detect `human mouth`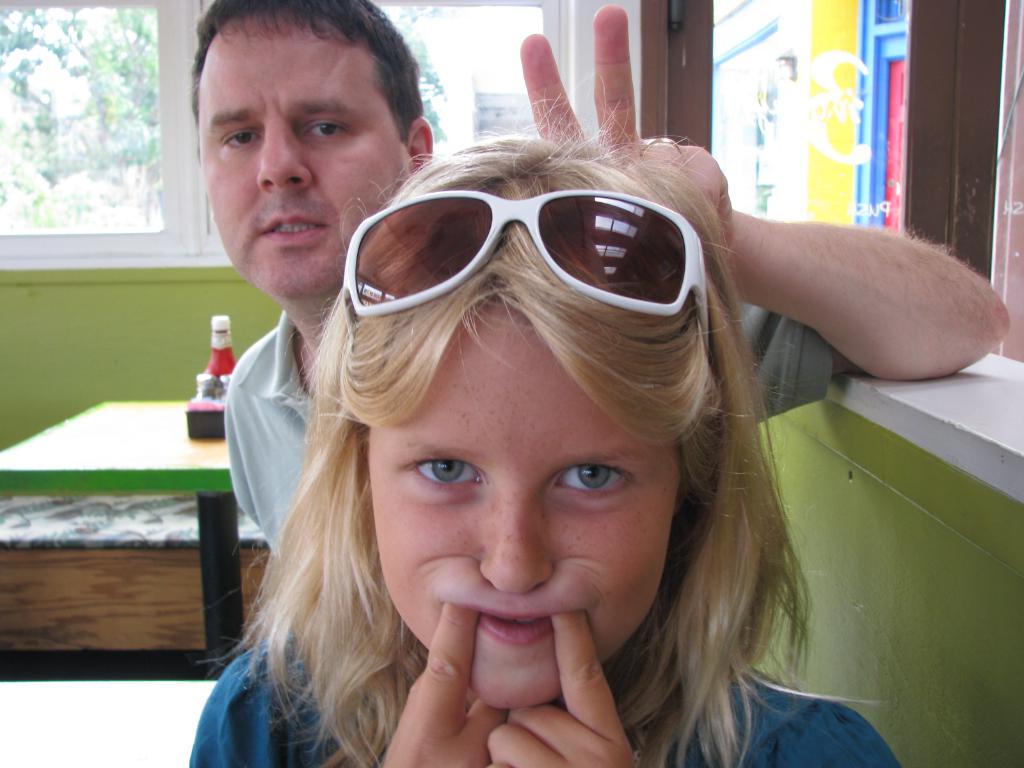
left=437, top=597, right=597, bottom=650
